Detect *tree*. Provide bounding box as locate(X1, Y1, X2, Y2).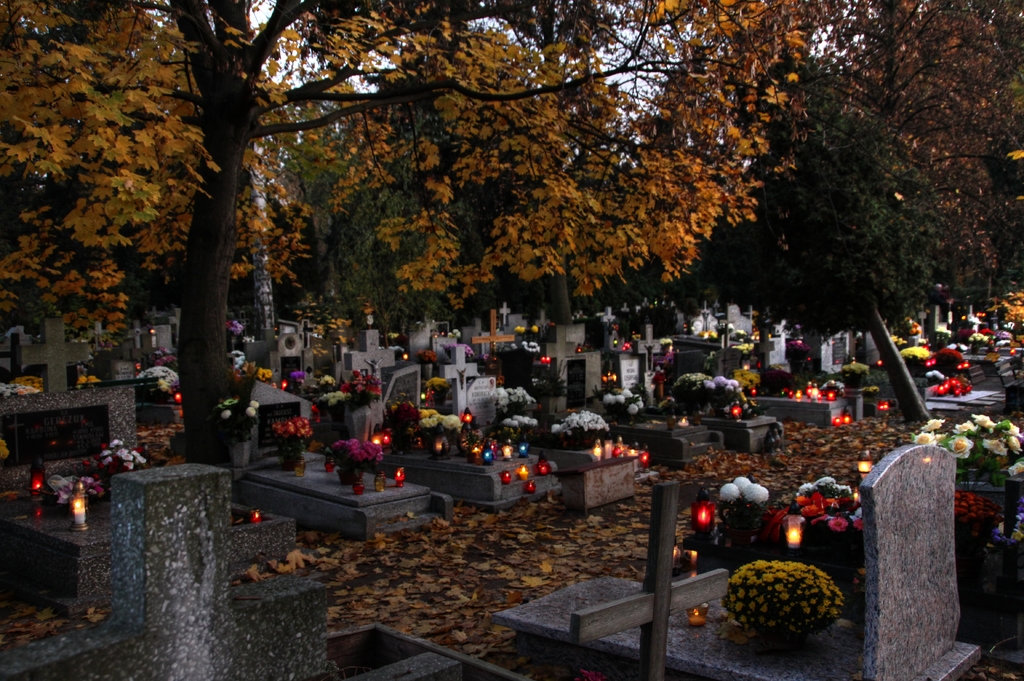
locate(694, 0, 1023, 334).
